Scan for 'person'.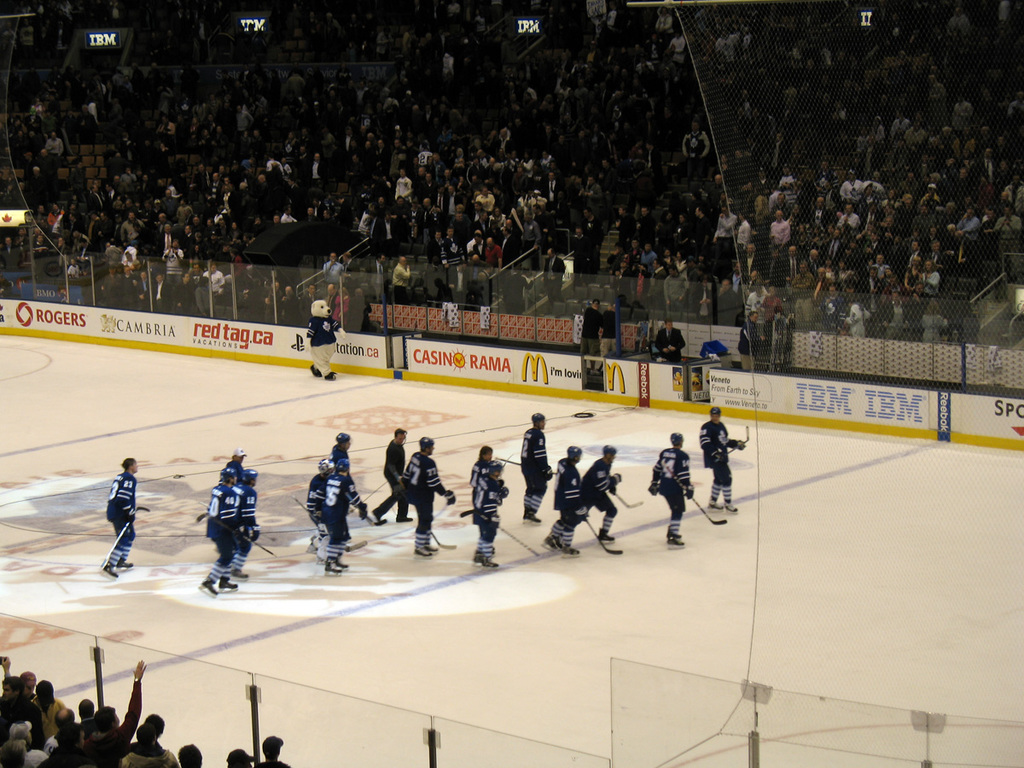
Scan result: (256, 737, 292, 766).
